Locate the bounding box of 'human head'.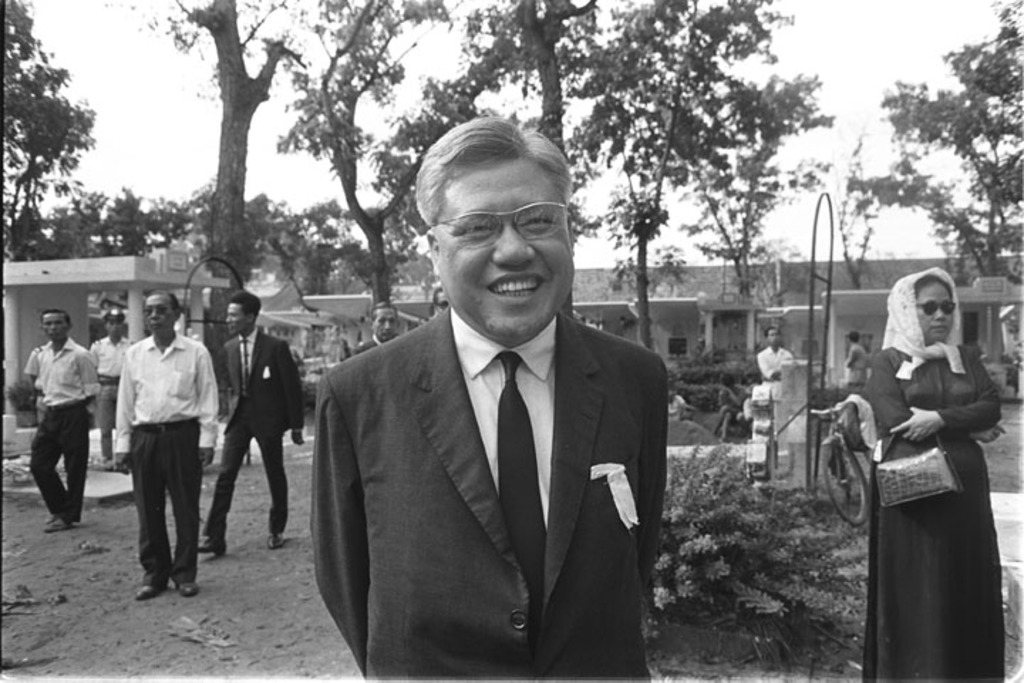
Bounding box: x1=104 y1=312 x2=125 y2=342.
